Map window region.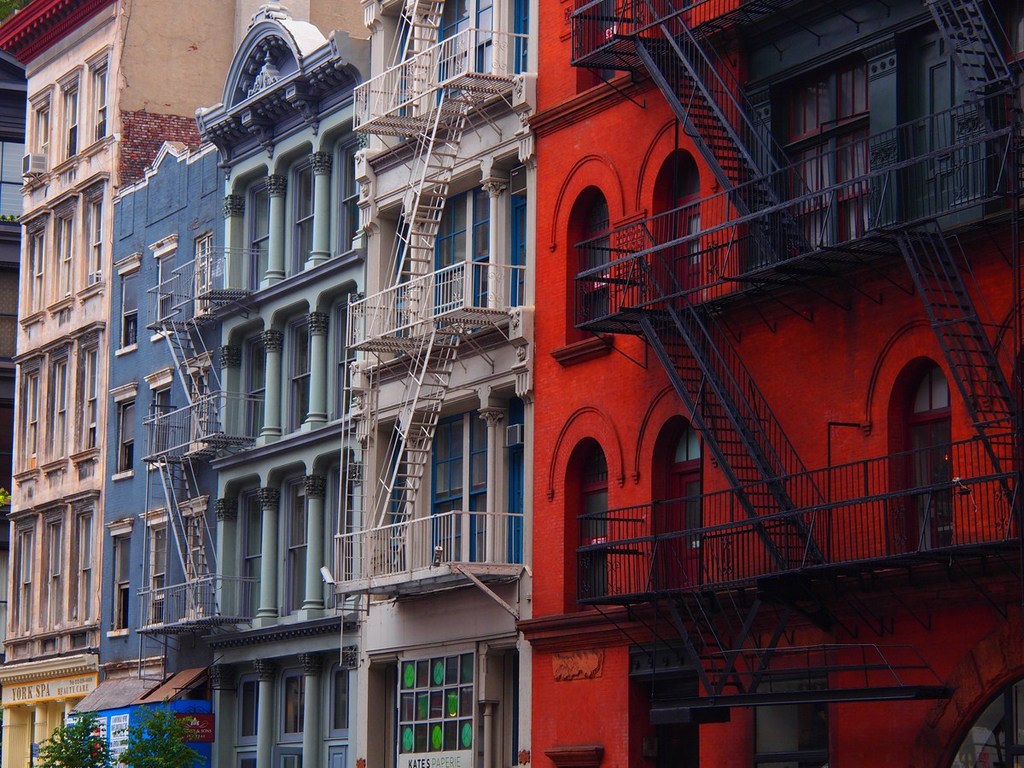
Mapped to rect(386, 650, 477, 749).
